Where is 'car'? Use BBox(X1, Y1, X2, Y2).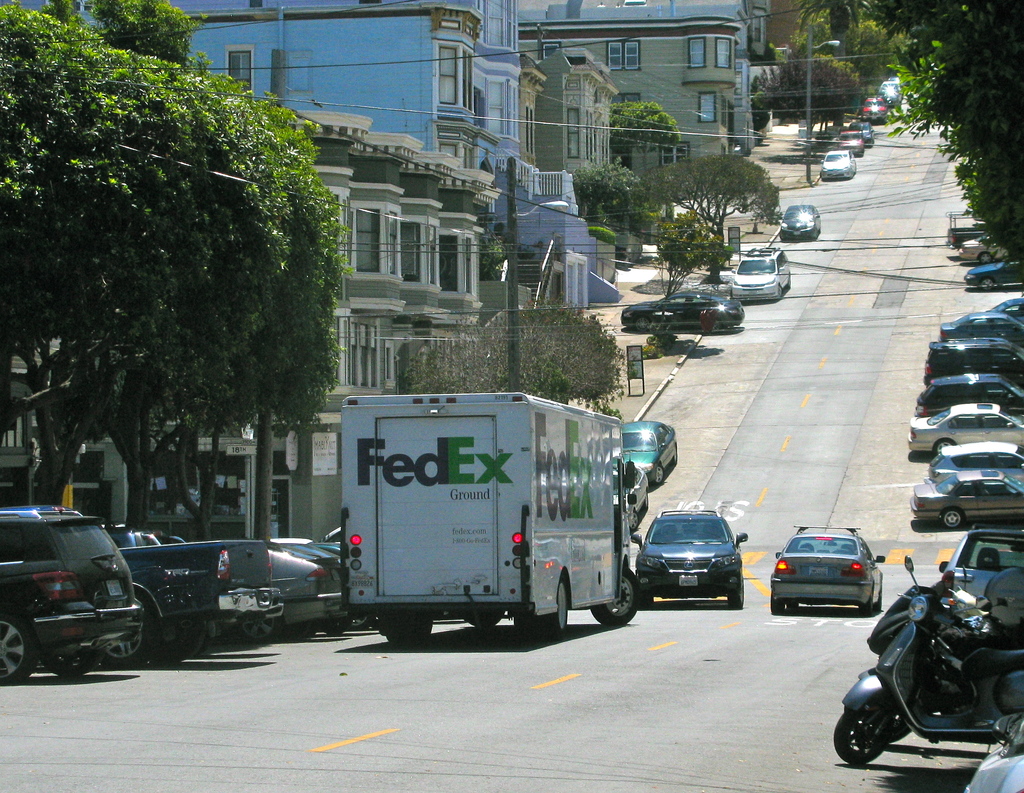
BBox(726, 243, 790, 303).
